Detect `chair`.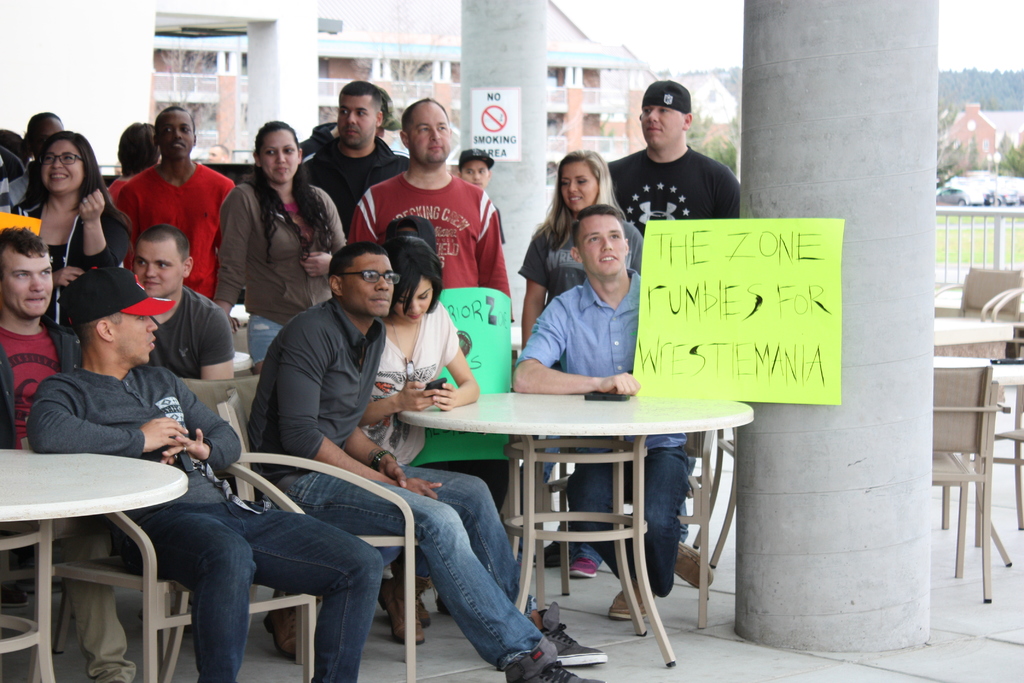
Detected at {"x1": 520, "y1": 427, "x2": 723, "y2": 632}.
